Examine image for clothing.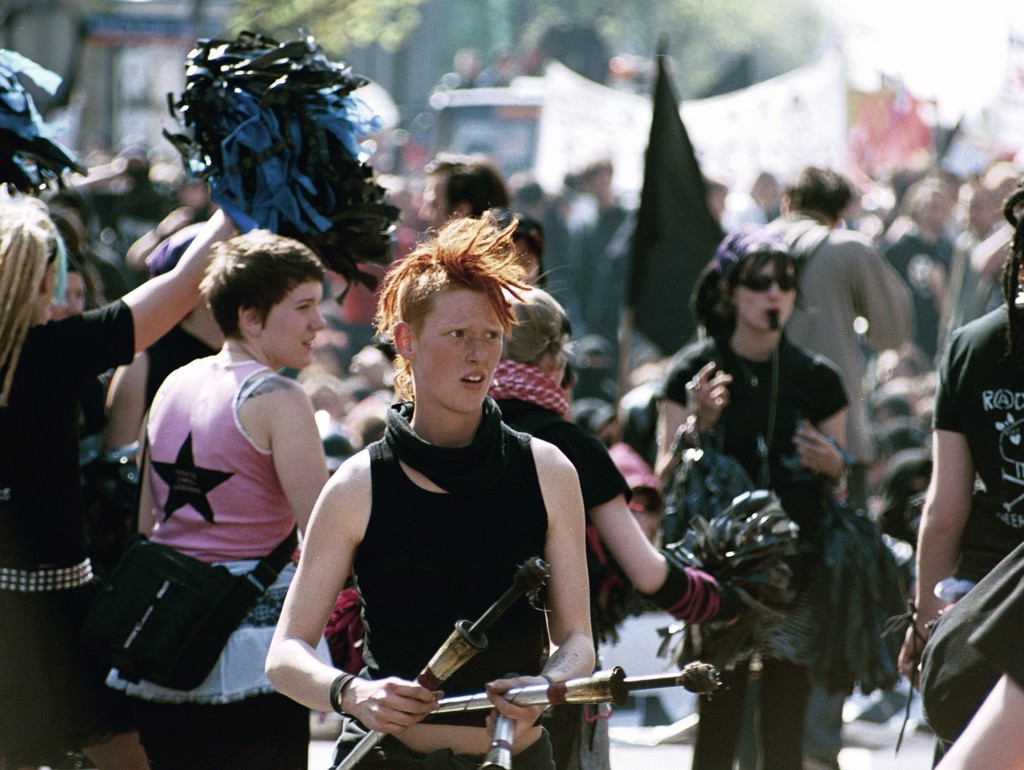
Examination result: locate(96, 561, 325, 701).
